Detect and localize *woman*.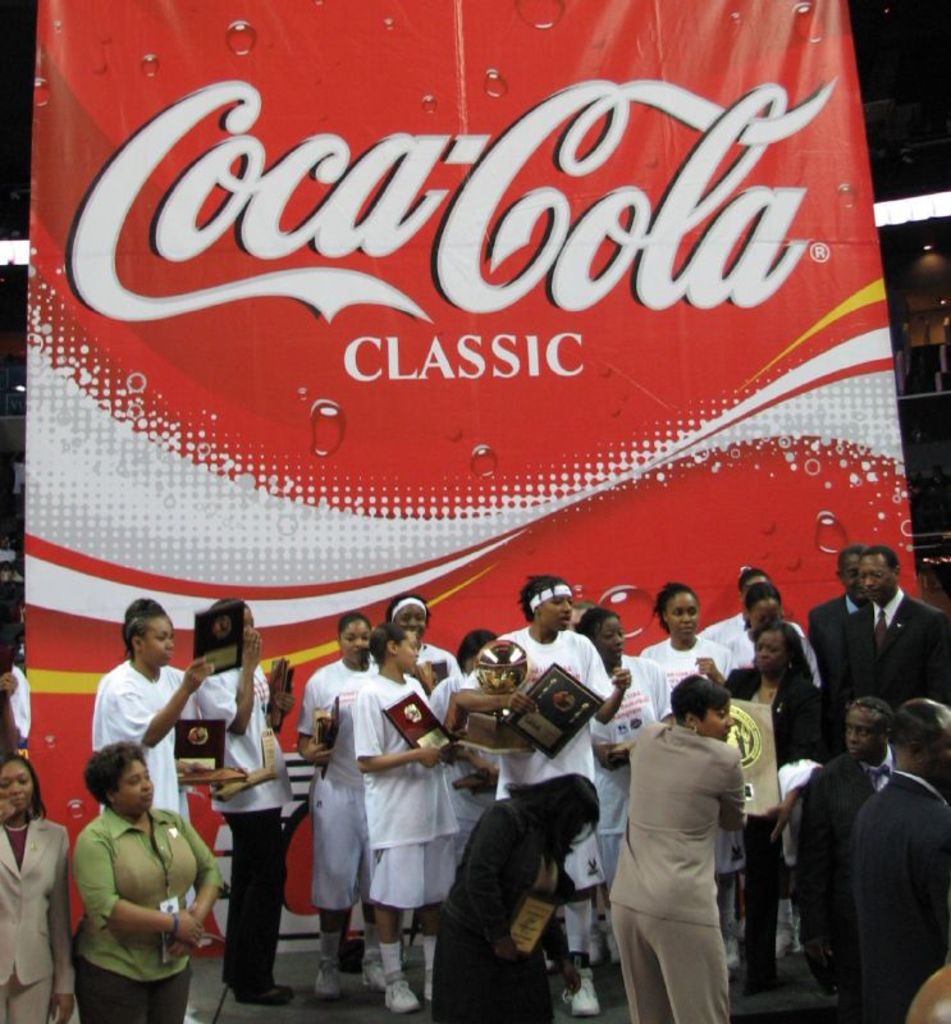
Localized at rect(710, 620, 823, 995).
